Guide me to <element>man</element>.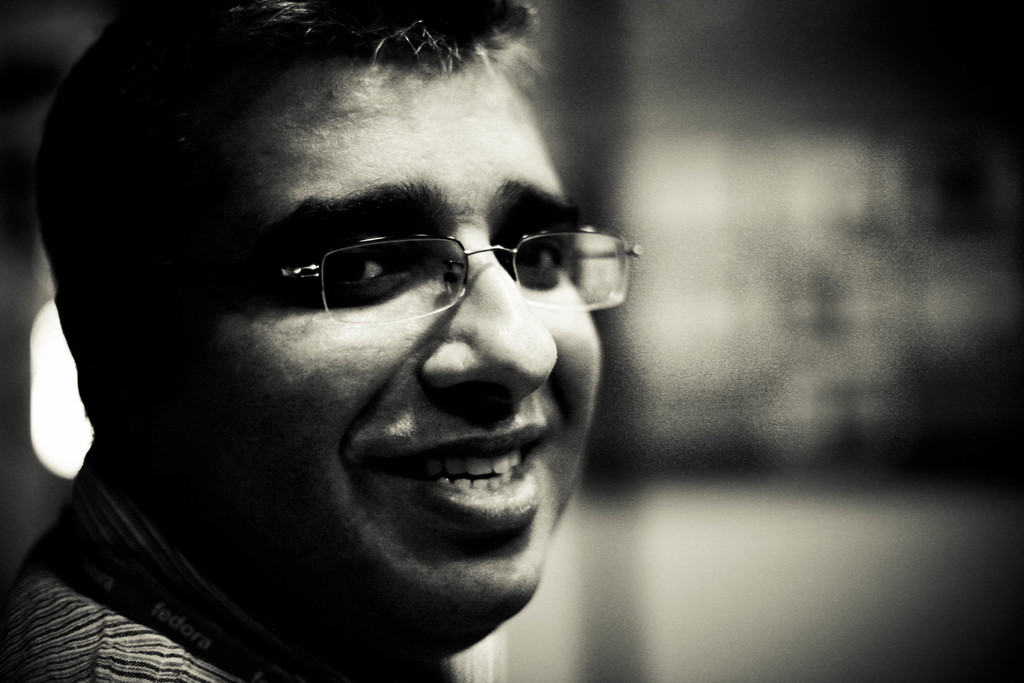
Guidance: (left=0, top=56, right=725, bottom=668).
